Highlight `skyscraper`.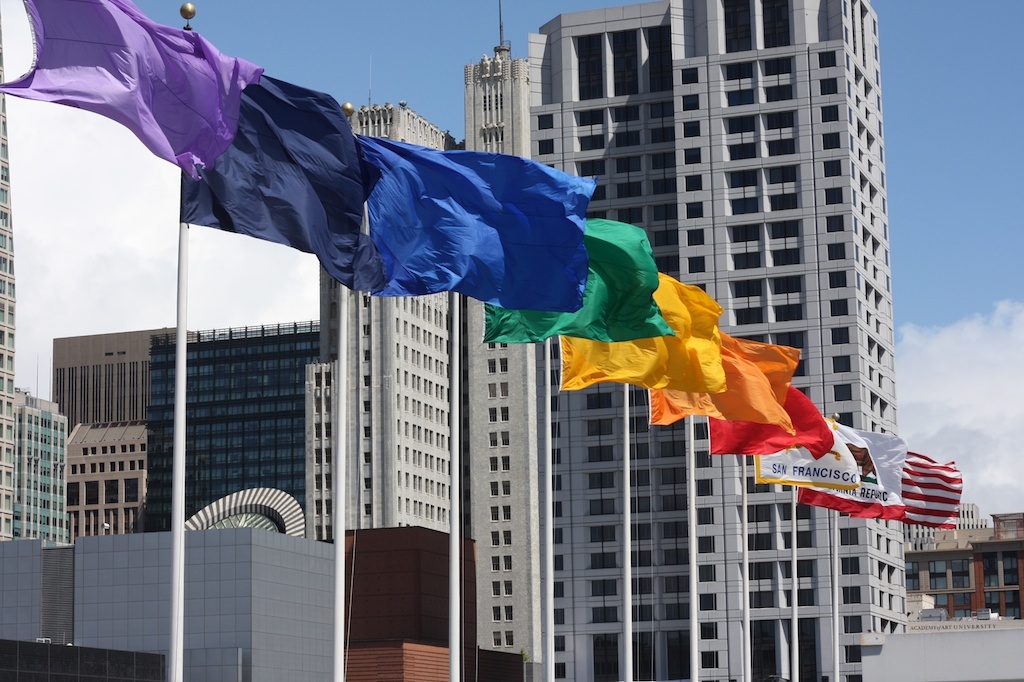
Highlighted region: select_region(51, 322, 193, 426).
